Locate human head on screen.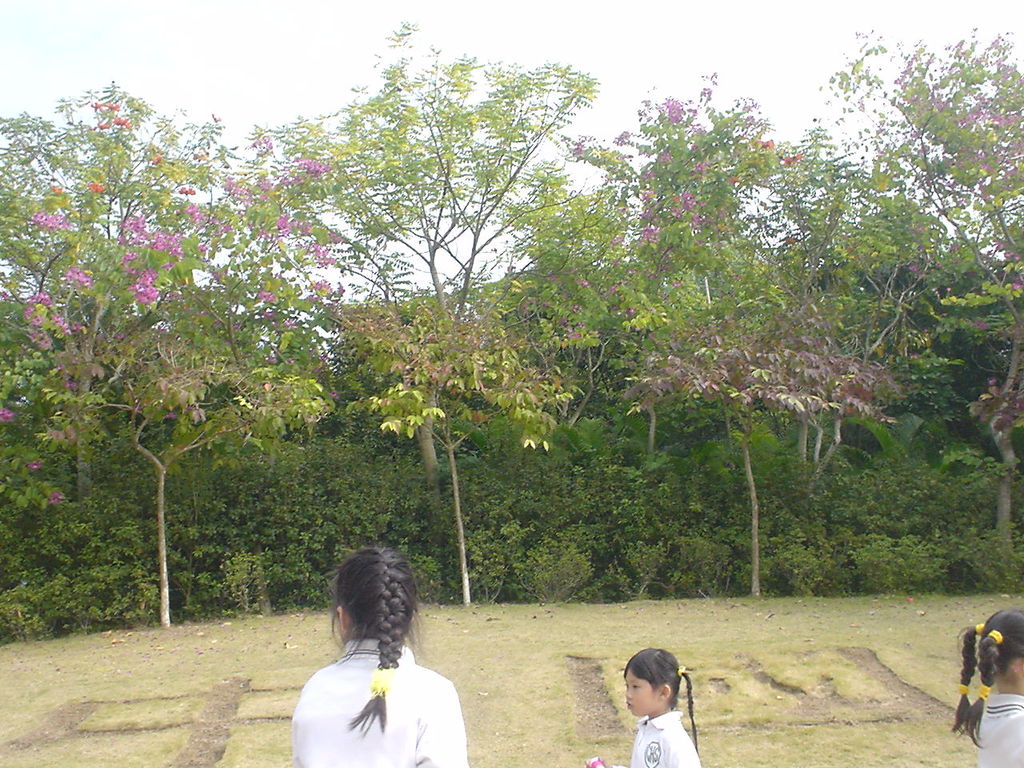
On screen at detection(322, 564, 419, 672).
